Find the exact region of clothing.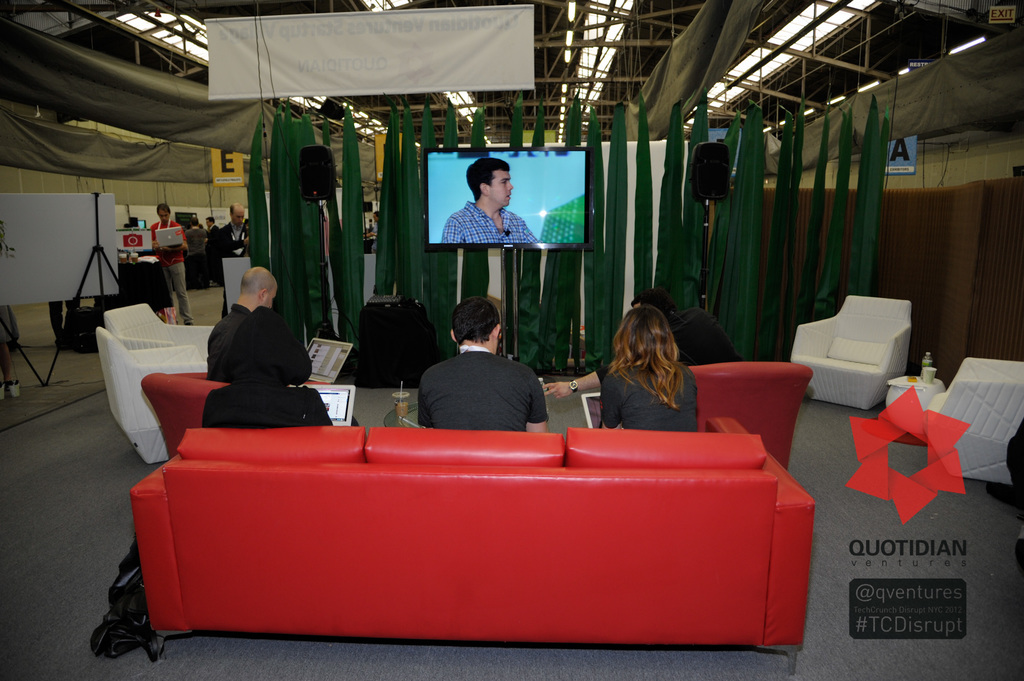
Exact region: (x1=411, y1=338, x2=550, y2=437).
